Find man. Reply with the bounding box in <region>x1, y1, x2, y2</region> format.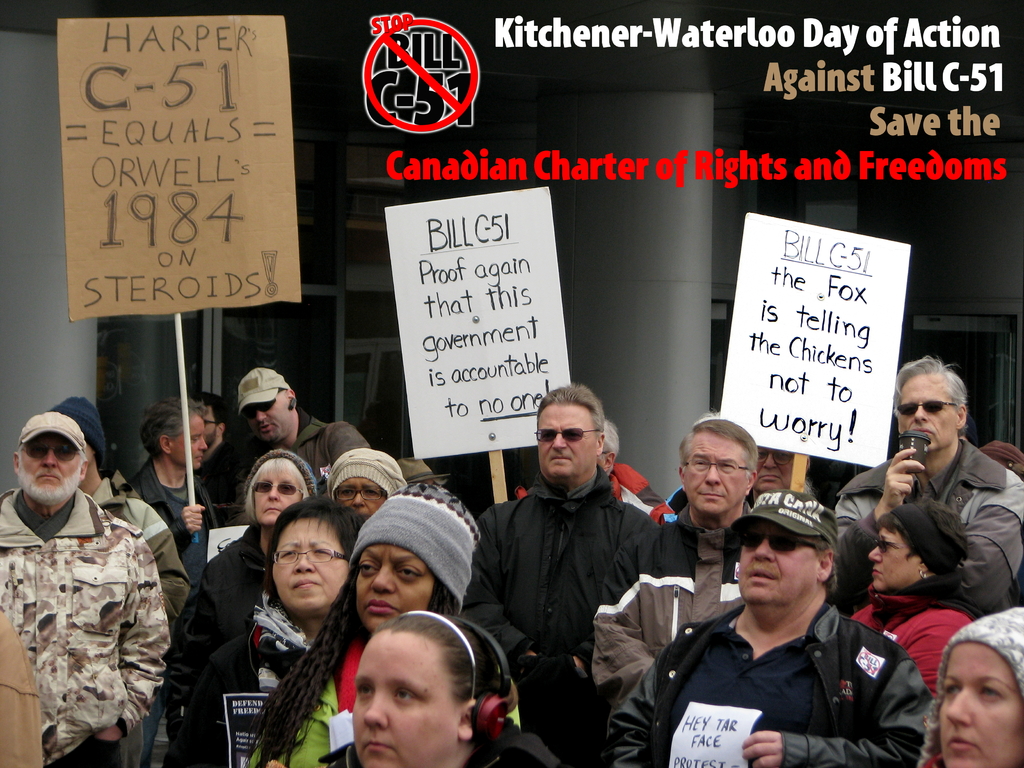
<region>0, 408, 171, 767</region>.
